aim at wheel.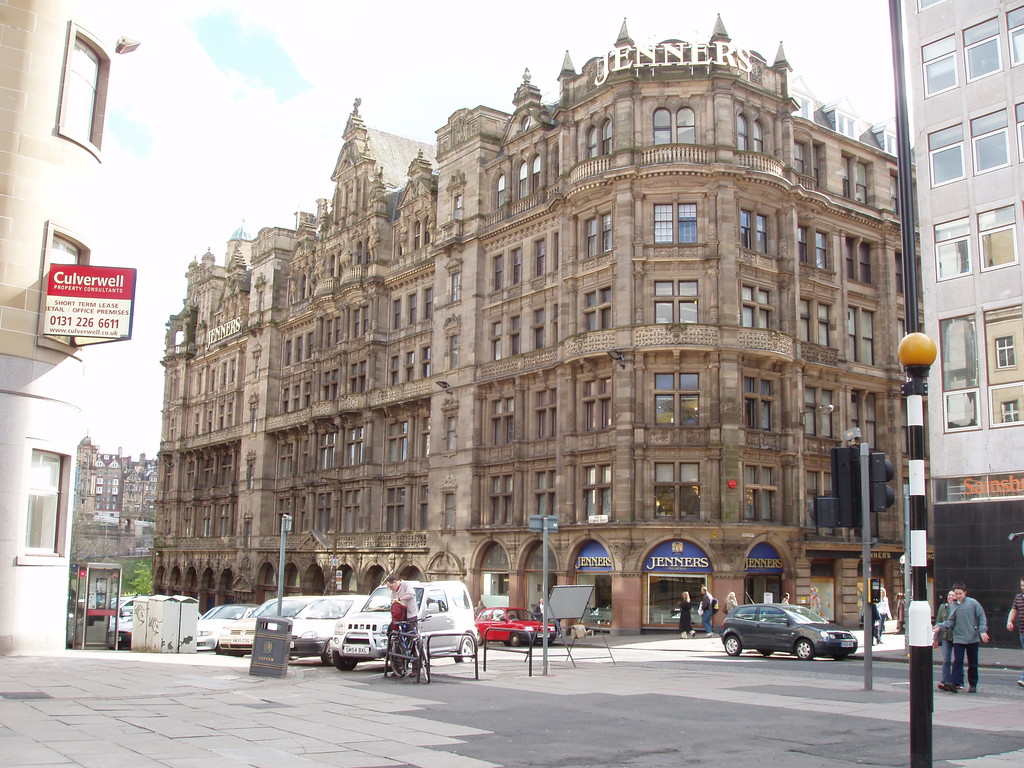
Aimed at 792:637:813:660.
